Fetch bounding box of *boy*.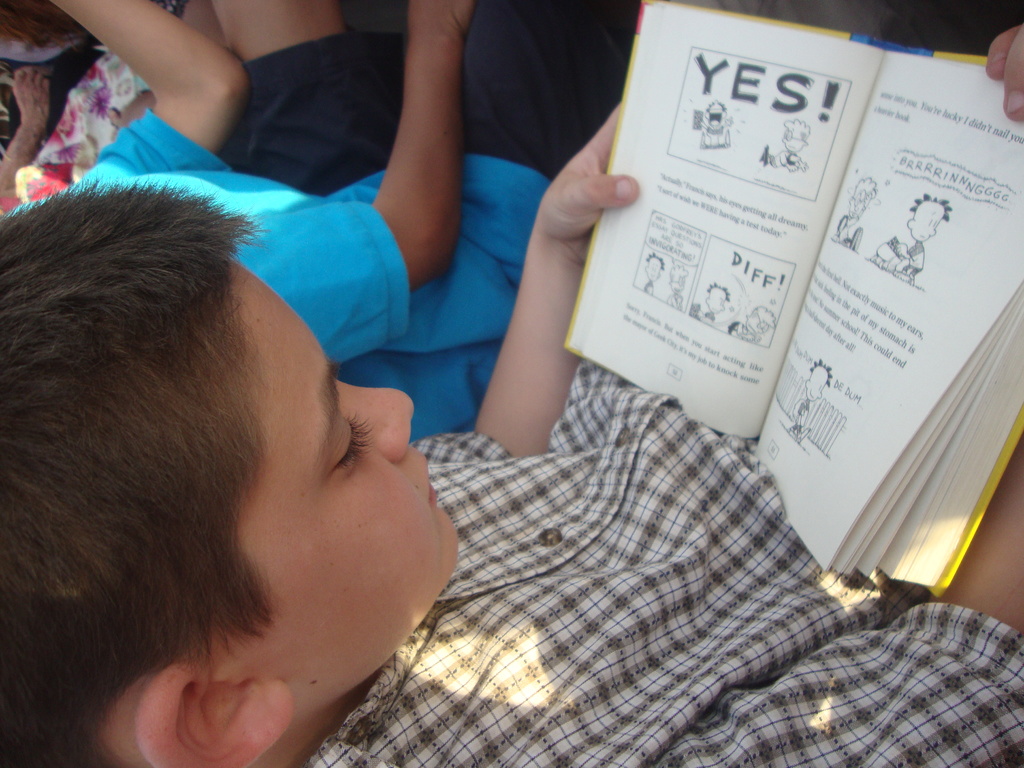
Bbox: box(758, 116, 810, 172).
